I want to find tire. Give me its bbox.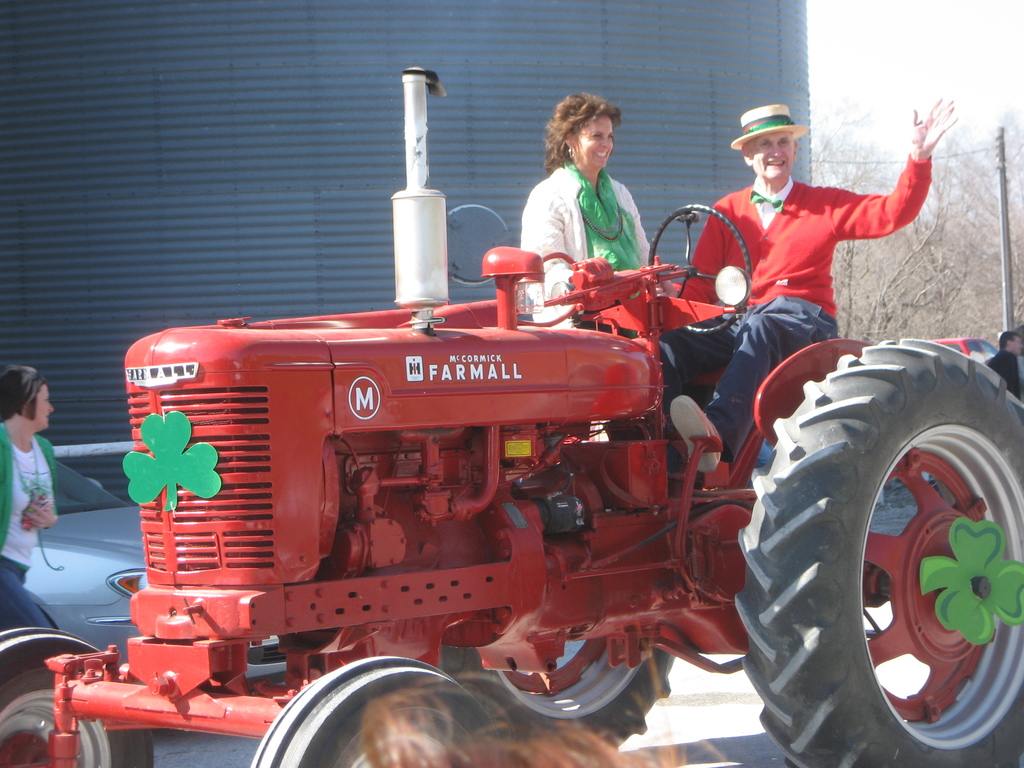
bbox=[0, 627, 154, 767].
